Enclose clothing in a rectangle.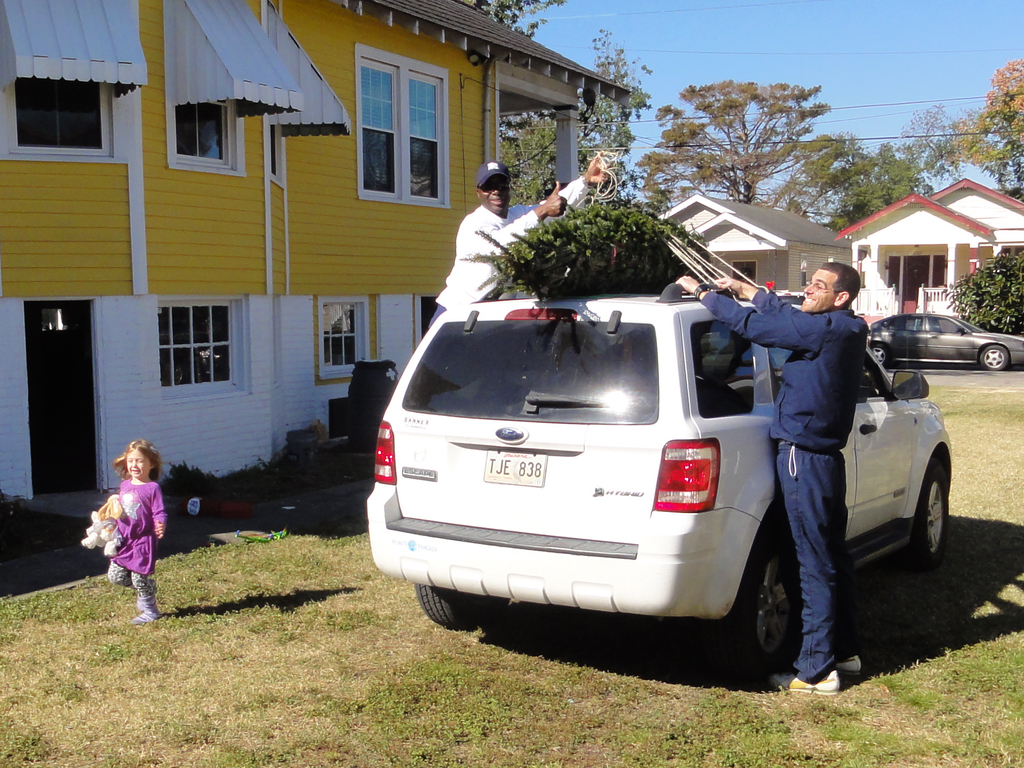
crop(700, 291, 867, 677).
